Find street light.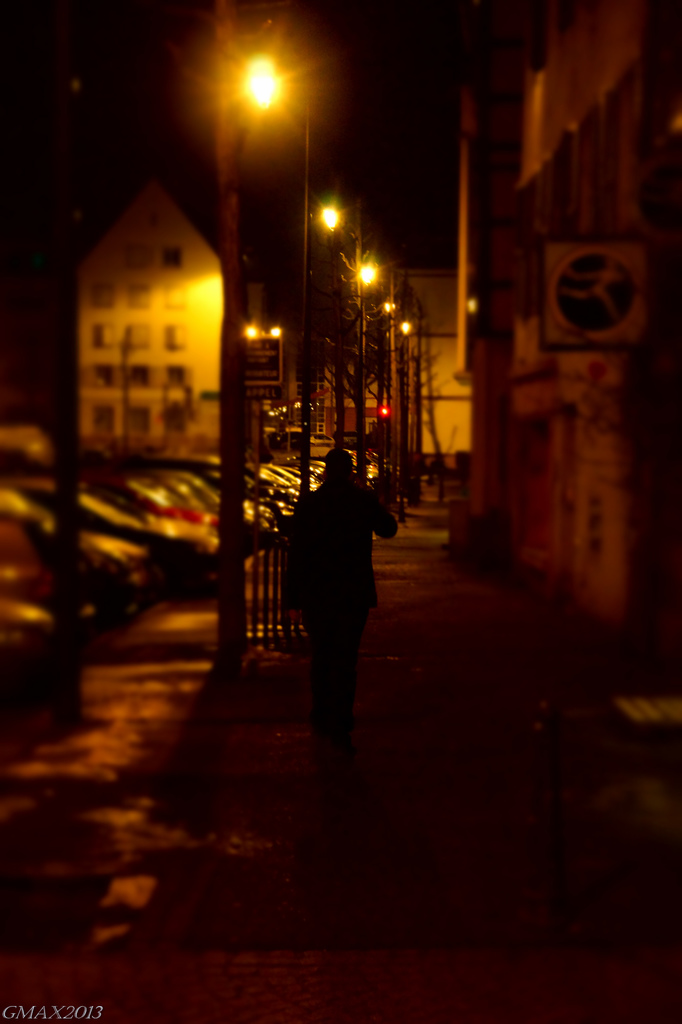
[x1=339, y1=260, x2=379, y2=481].
